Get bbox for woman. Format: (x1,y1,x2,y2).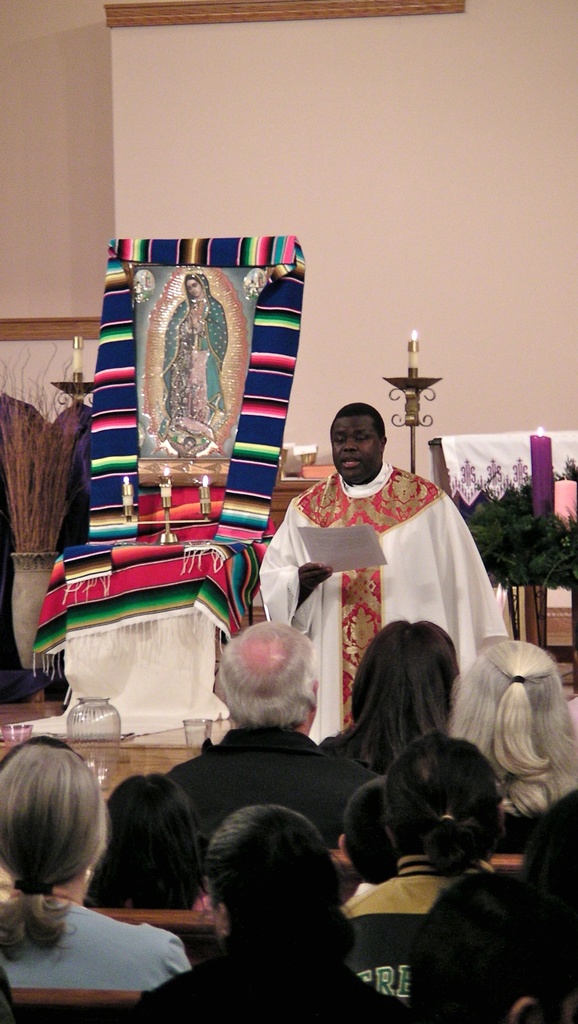
(158,271,233,438).
